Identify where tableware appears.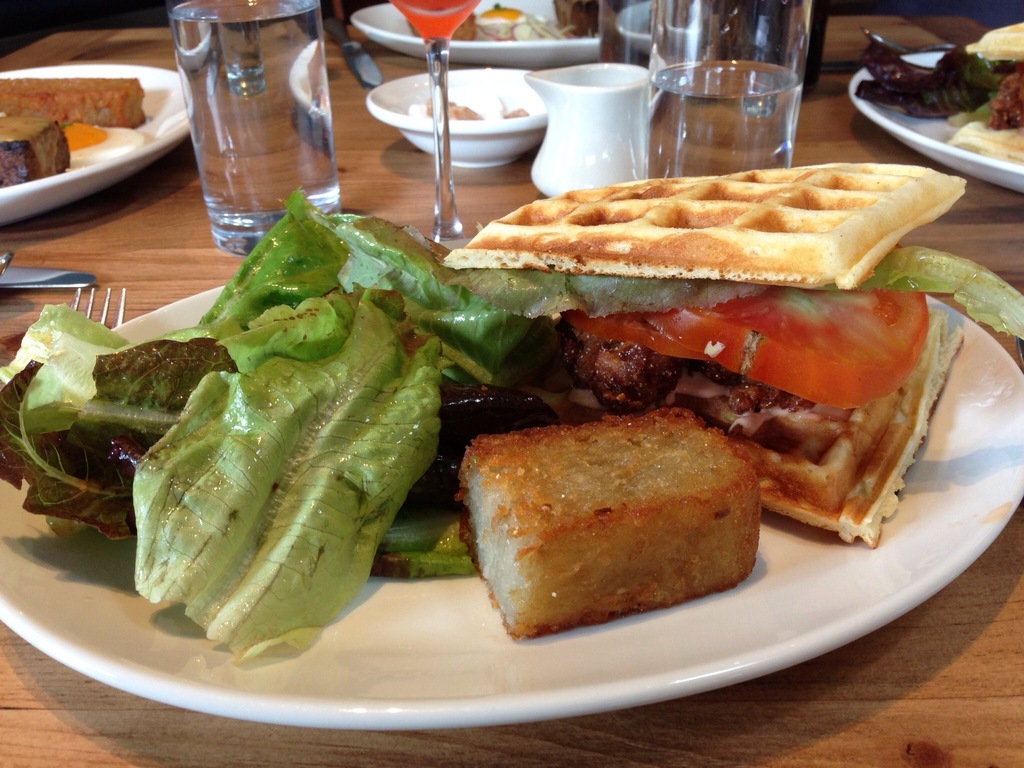
Appears at BBox(649, 0, 812, 180).
